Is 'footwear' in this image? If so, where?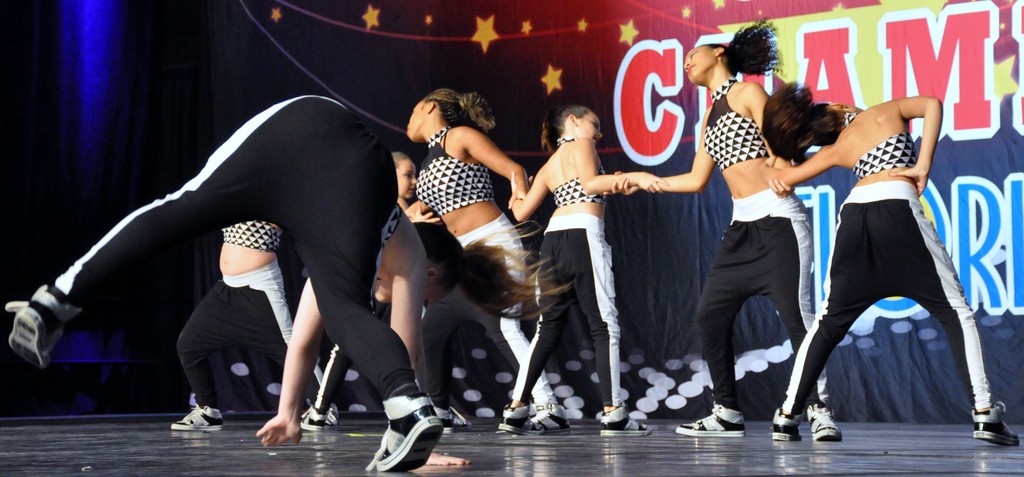
Yes, at (975, 397, 1022, 446).
